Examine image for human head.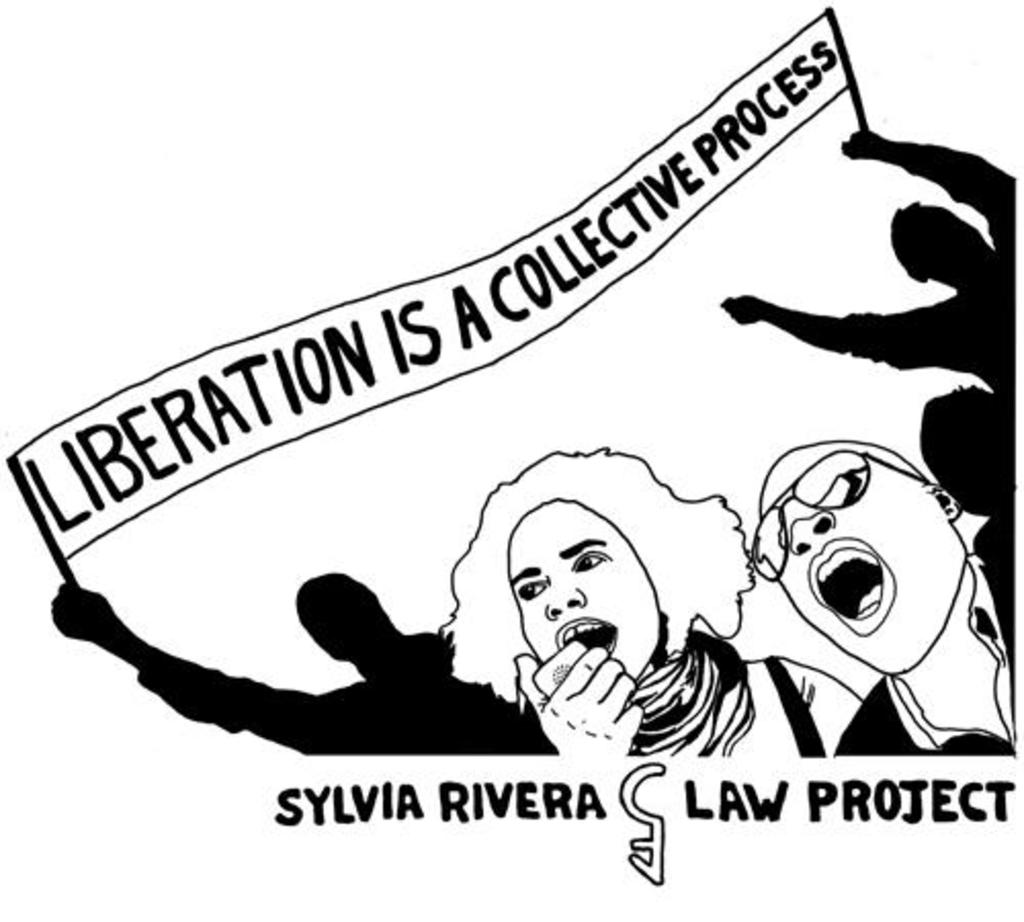
Examination result: (left=754, top=434, right=967, bottom=680).
